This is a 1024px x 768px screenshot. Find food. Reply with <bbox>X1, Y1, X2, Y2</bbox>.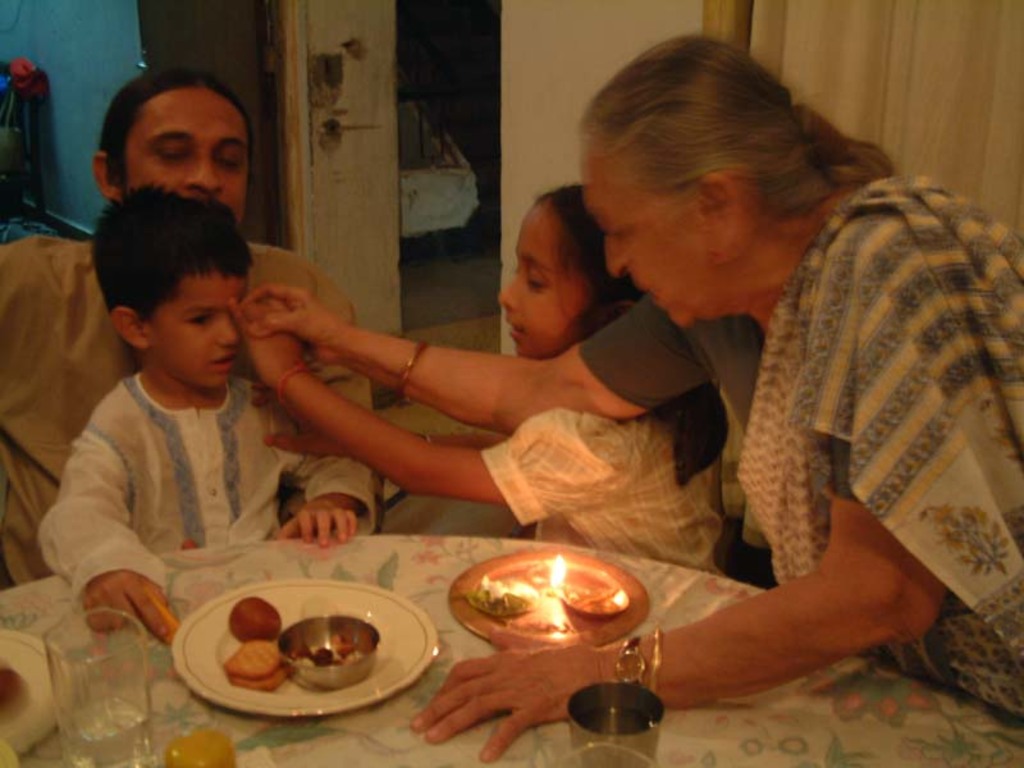
<bbox>224, 636, 279, 687</bbox>.
